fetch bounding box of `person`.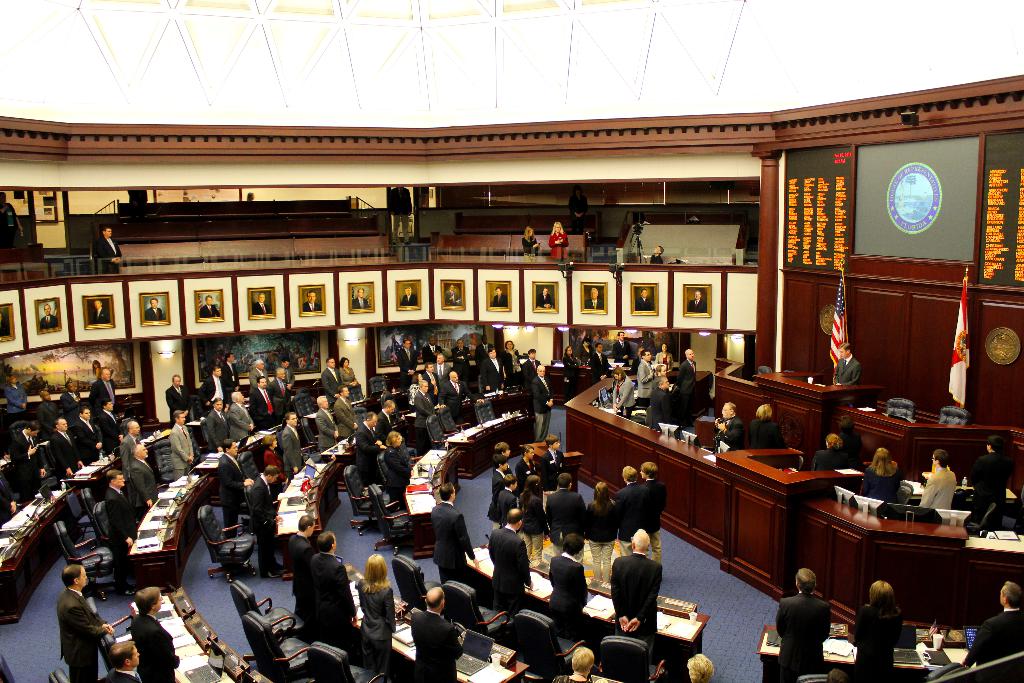
Bbox: x1=136 y1=294 x2=161 y2=329.
